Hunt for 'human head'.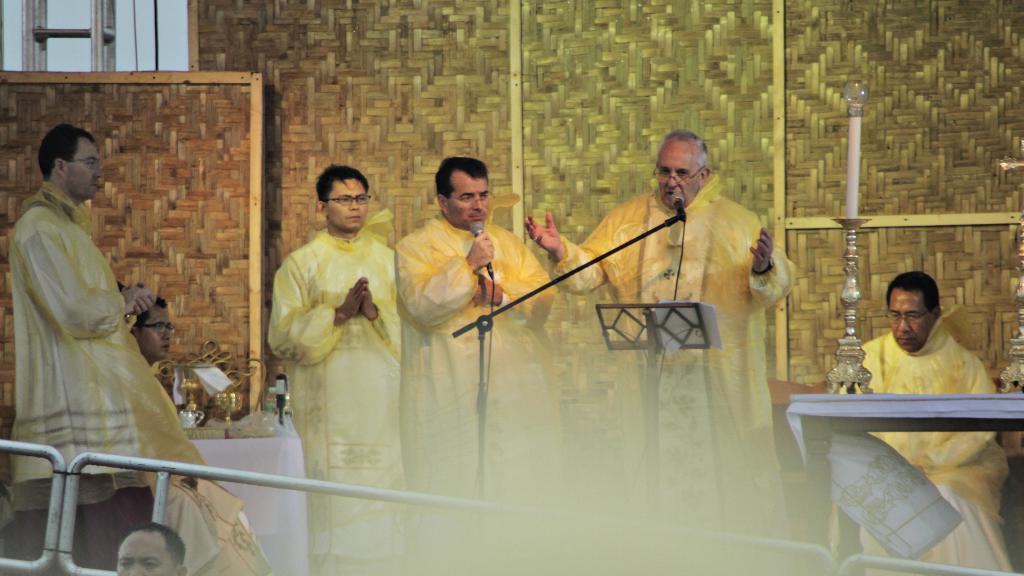
Hunted down at box=[315, 168, 372, 231].
